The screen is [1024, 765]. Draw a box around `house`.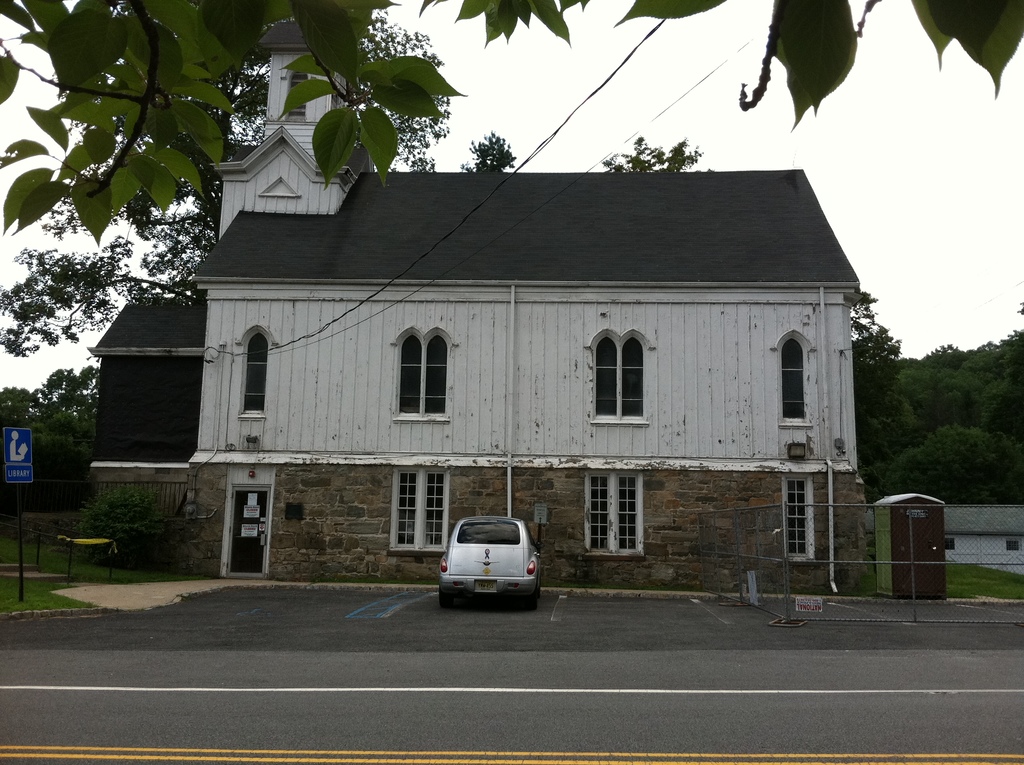
bbox=[194, 15, 867, 574].
